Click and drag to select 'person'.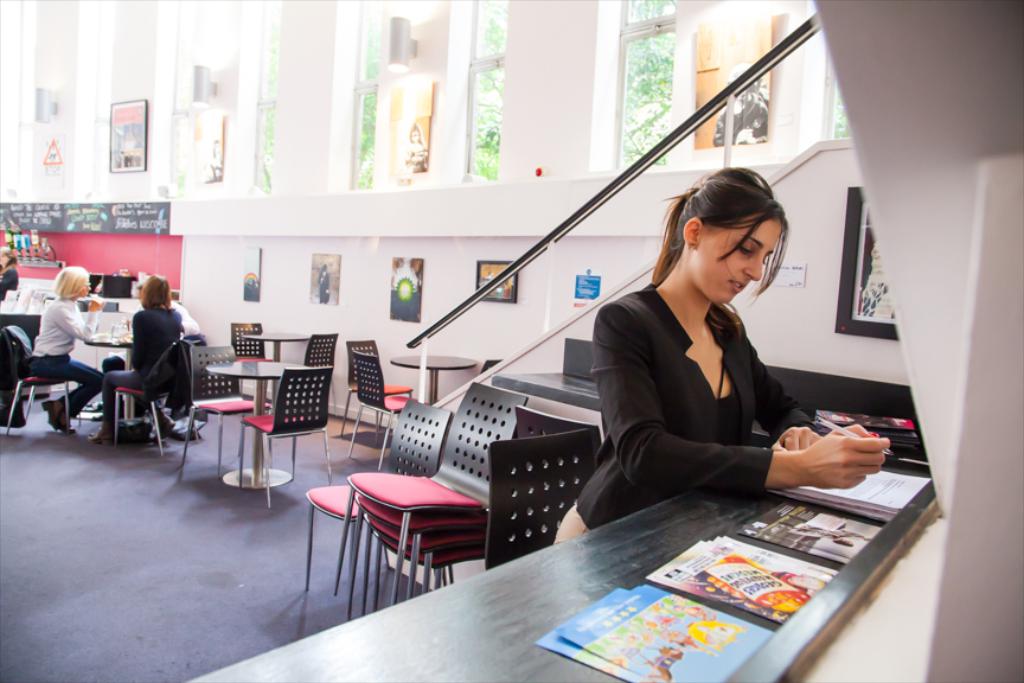
Selection: locate(96, 272, 196, 446).
